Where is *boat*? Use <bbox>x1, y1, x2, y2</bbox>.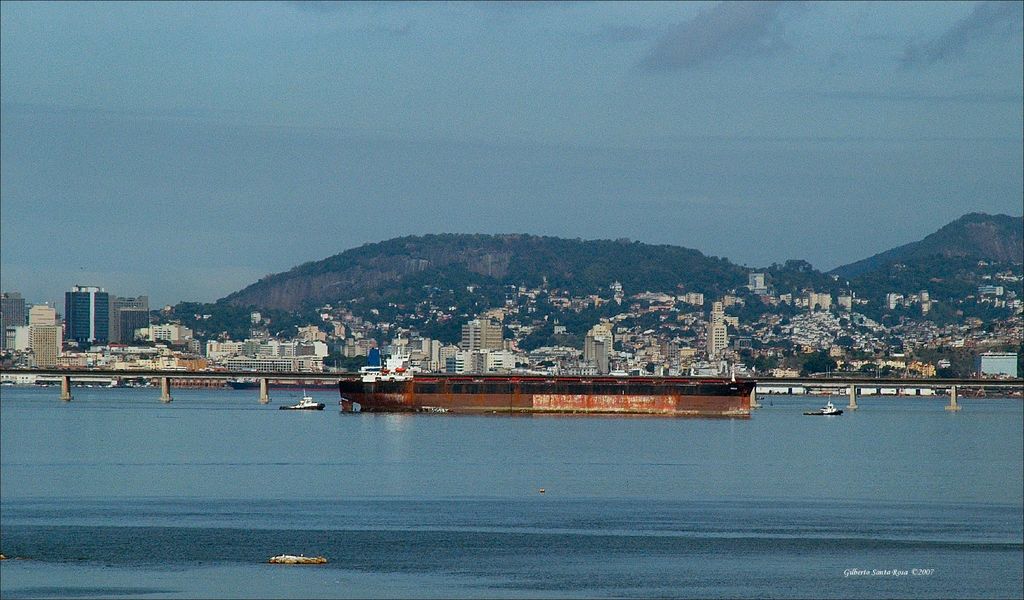
<bbox>276, 386, 325, 412</bbox>.
